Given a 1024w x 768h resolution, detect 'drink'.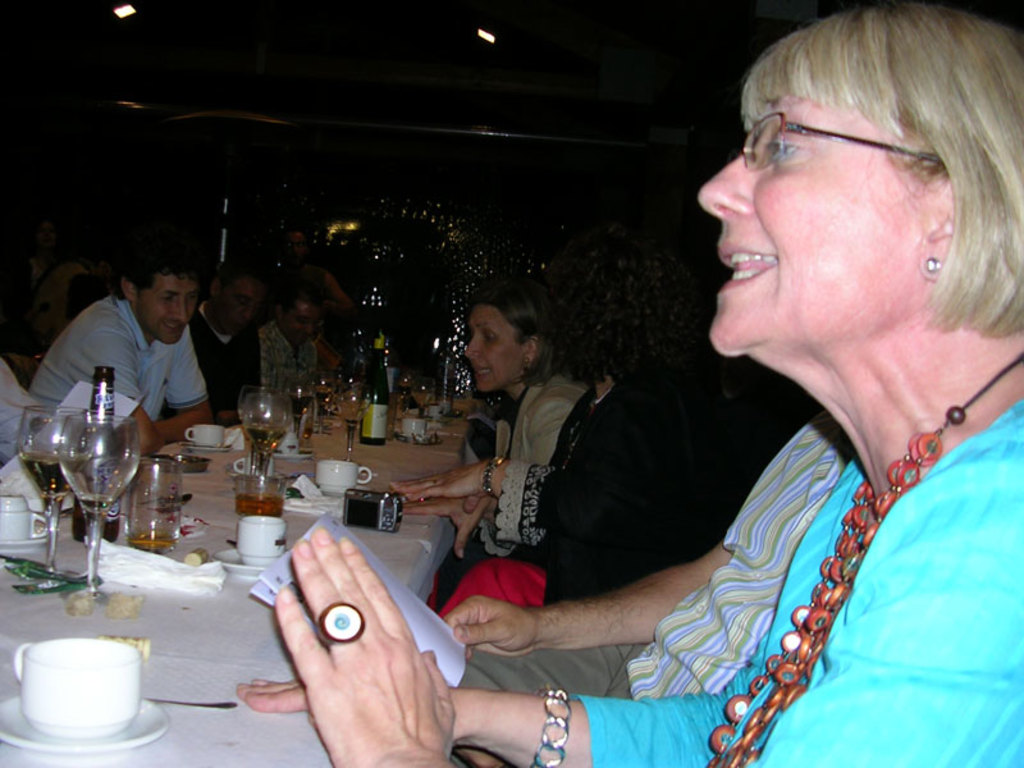
detection(237, 497, 279, 516).
